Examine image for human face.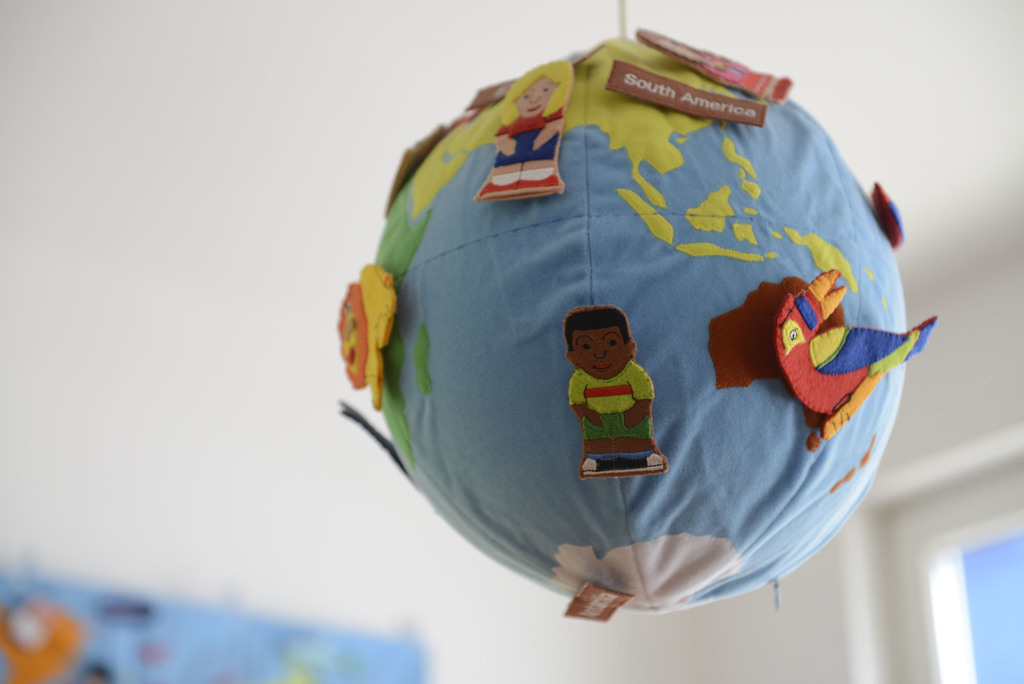
Examination result: <region>514, 72, 556, 117</region>.
